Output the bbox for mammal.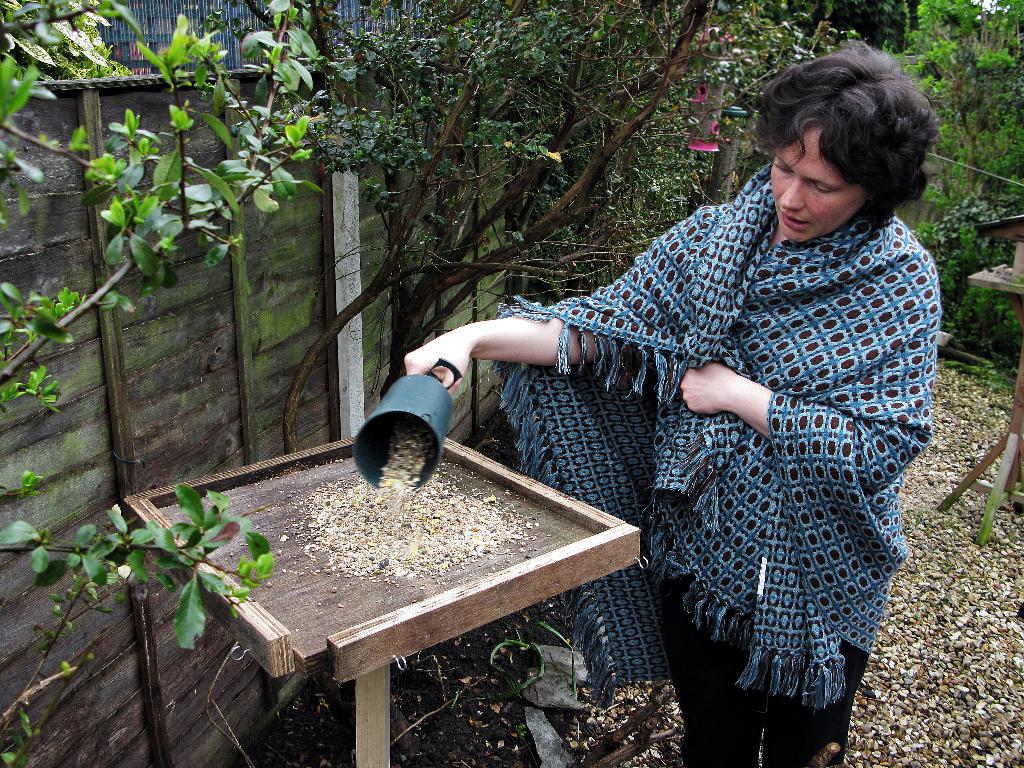
detection(381, 105, 943, 678).
